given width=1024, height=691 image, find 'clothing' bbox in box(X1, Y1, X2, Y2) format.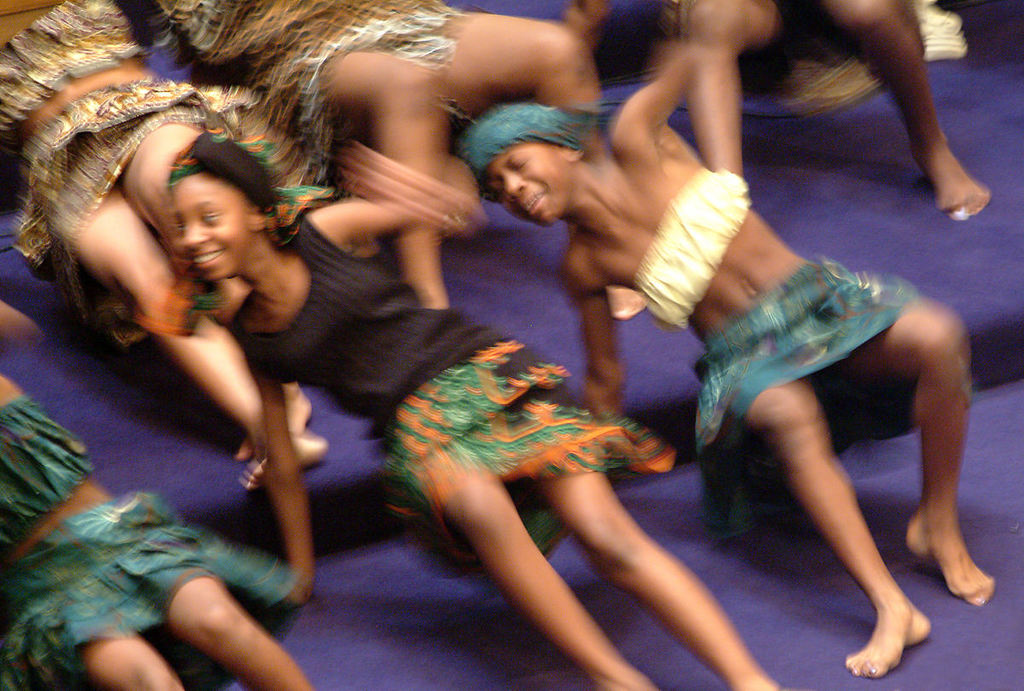
box(230, 216, 673, 577).
